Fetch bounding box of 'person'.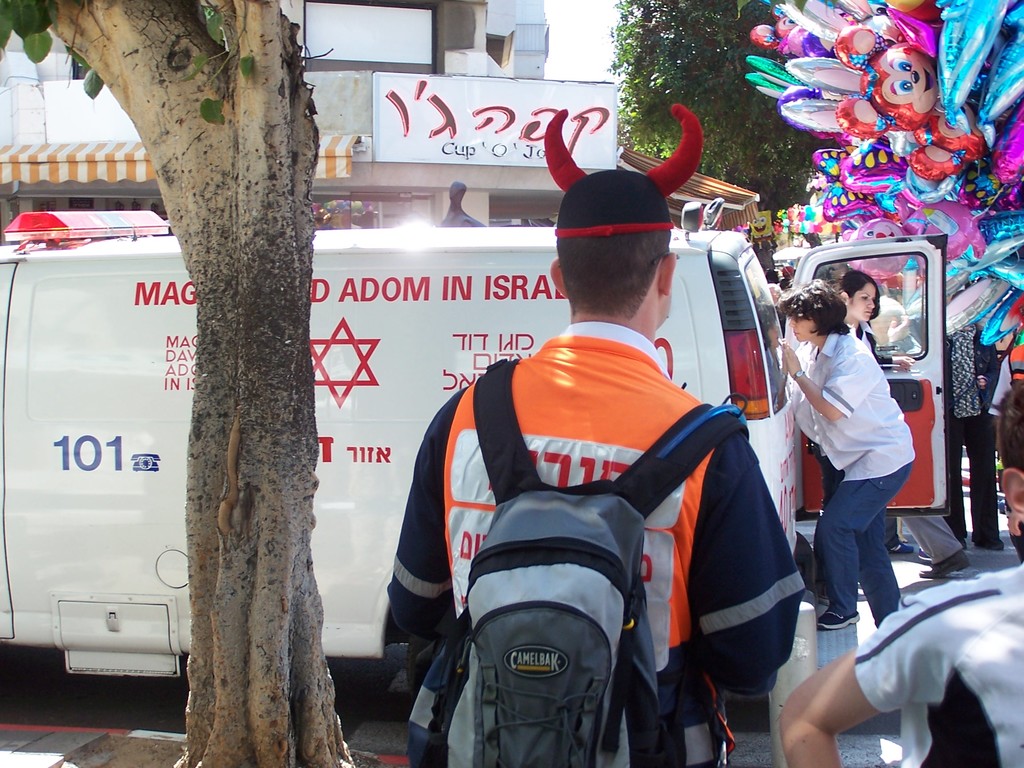
Bbox: <region>383, 168, 806, 767</region>.
